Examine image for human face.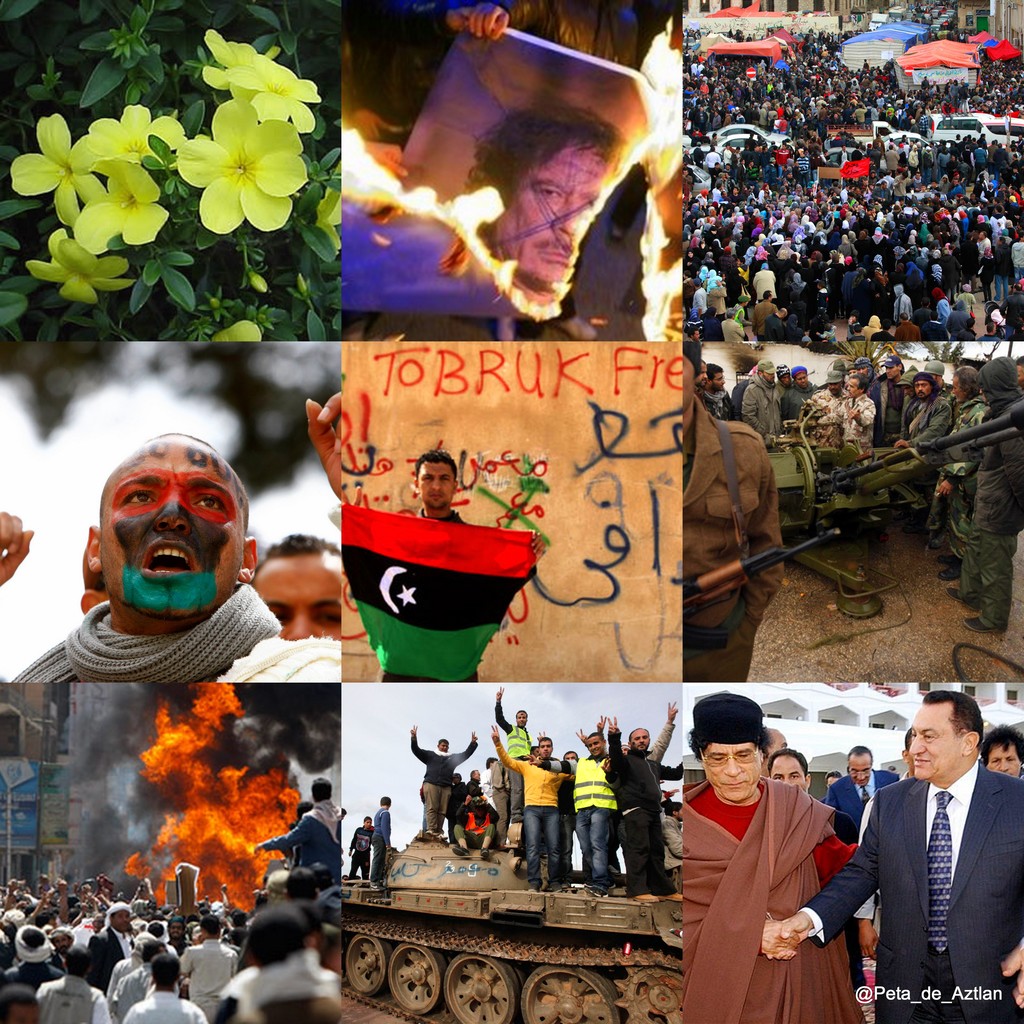
Examination result: BBox(801, 367, 808, 384).
